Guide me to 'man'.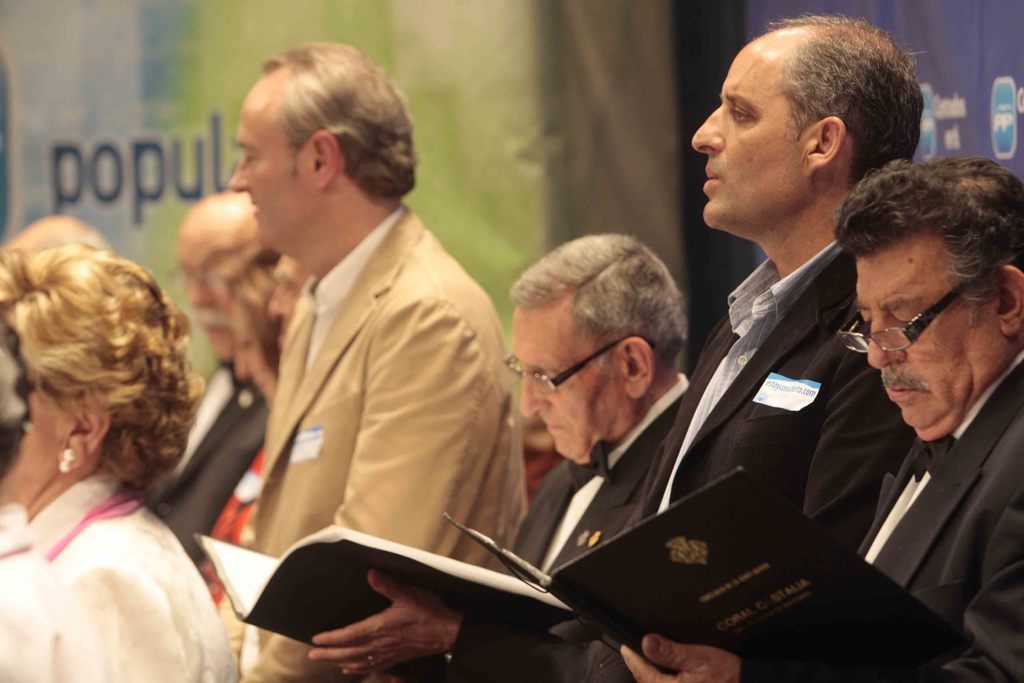
Guidance: [497,229,694,600].
